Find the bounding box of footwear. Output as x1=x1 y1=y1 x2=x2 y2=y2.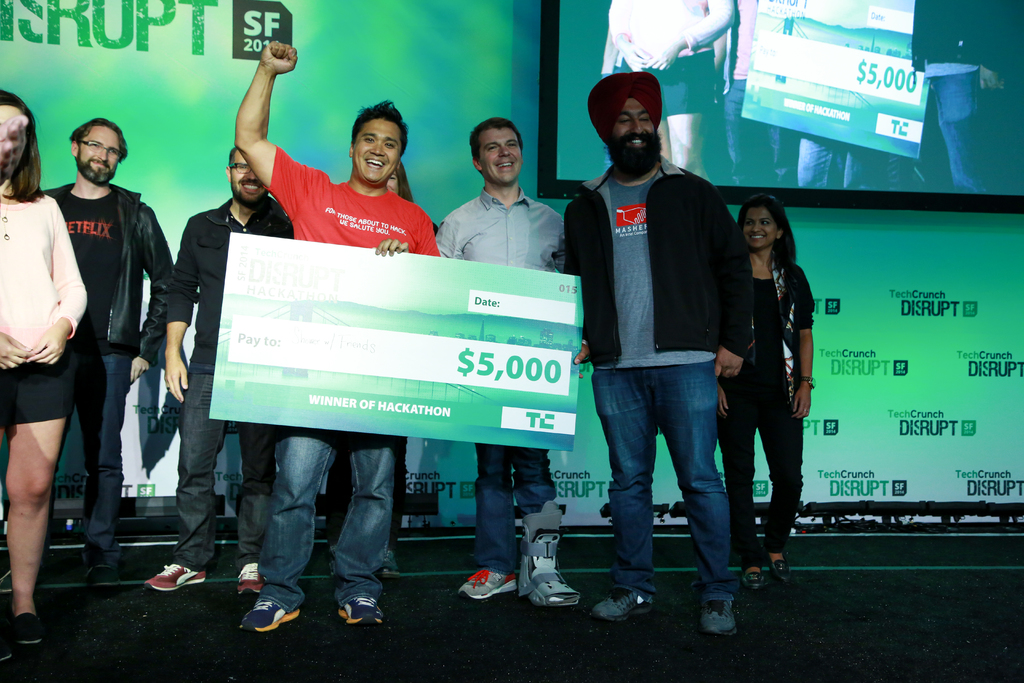
x1=13 y1=610 x2=40 y2=646.
